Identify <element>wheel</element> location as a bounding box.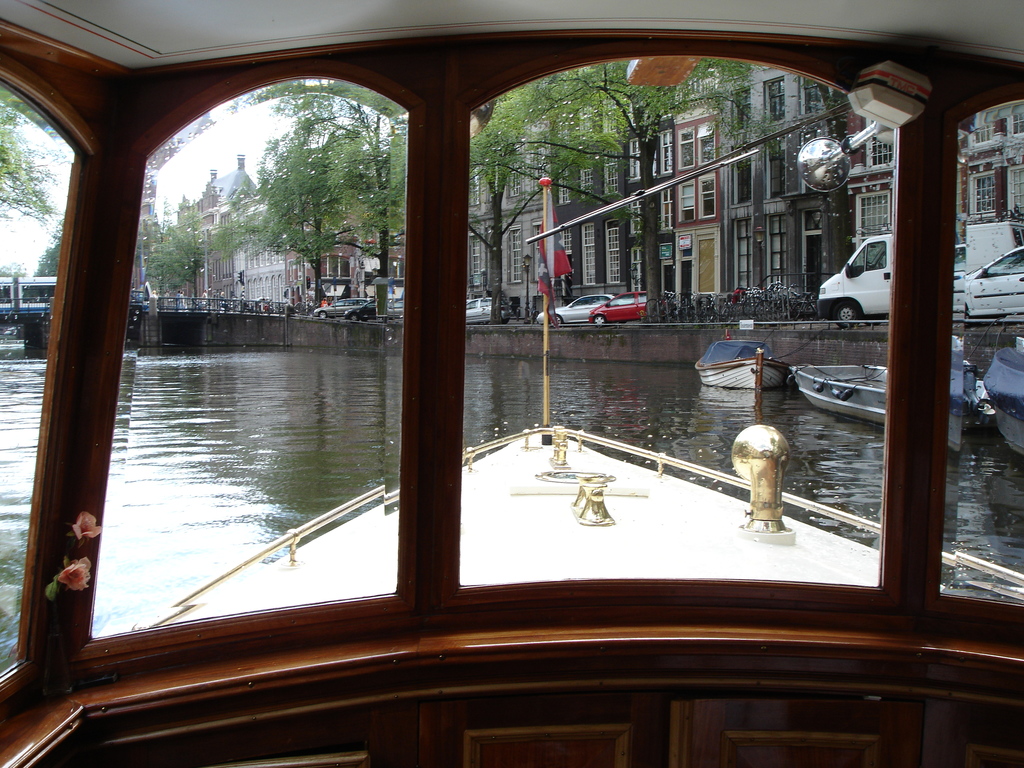
rect(550, 316, 562, 326).
